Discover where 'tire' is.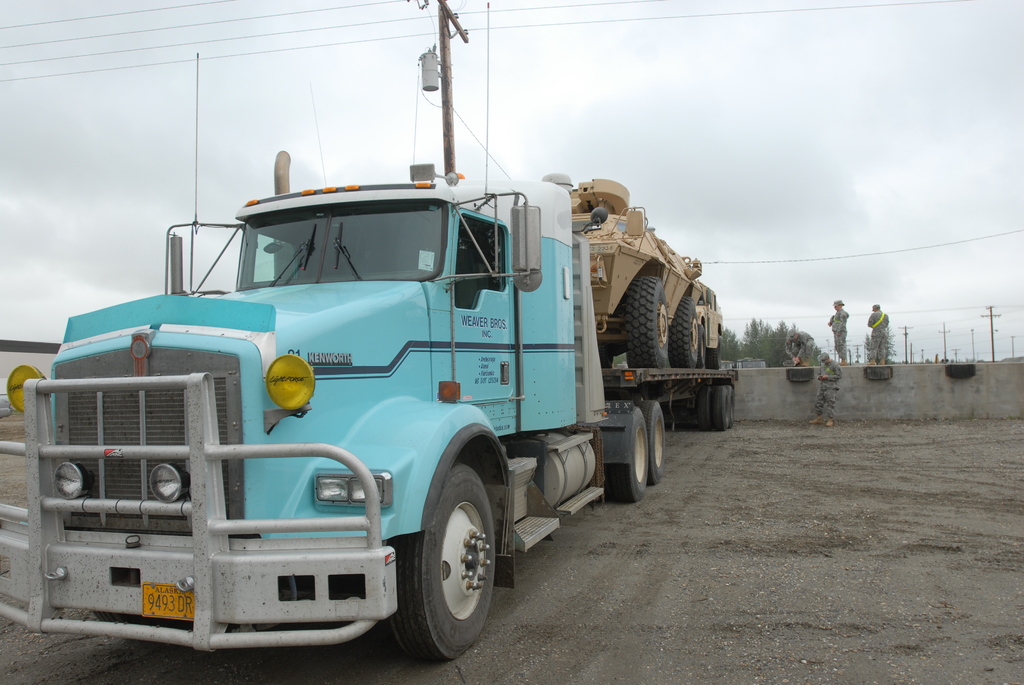
Discovered at (left=680, top=408, right=696, bottom=432).
